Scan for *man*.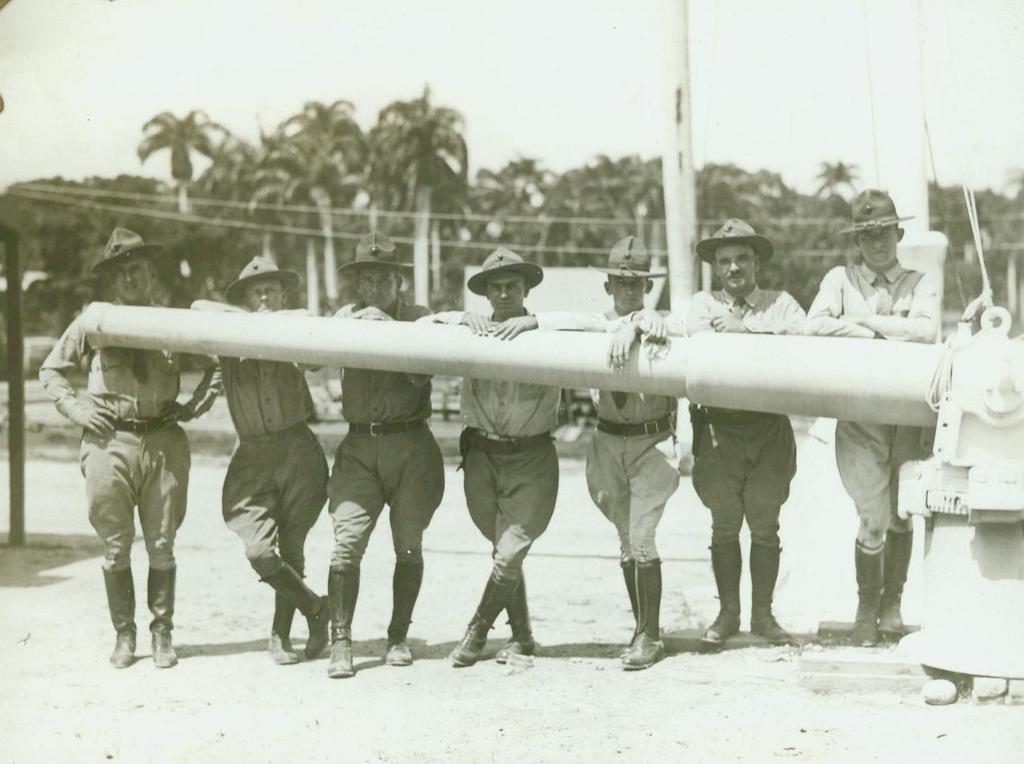
Scan result: l=663, t=212, r=797, b=648.
